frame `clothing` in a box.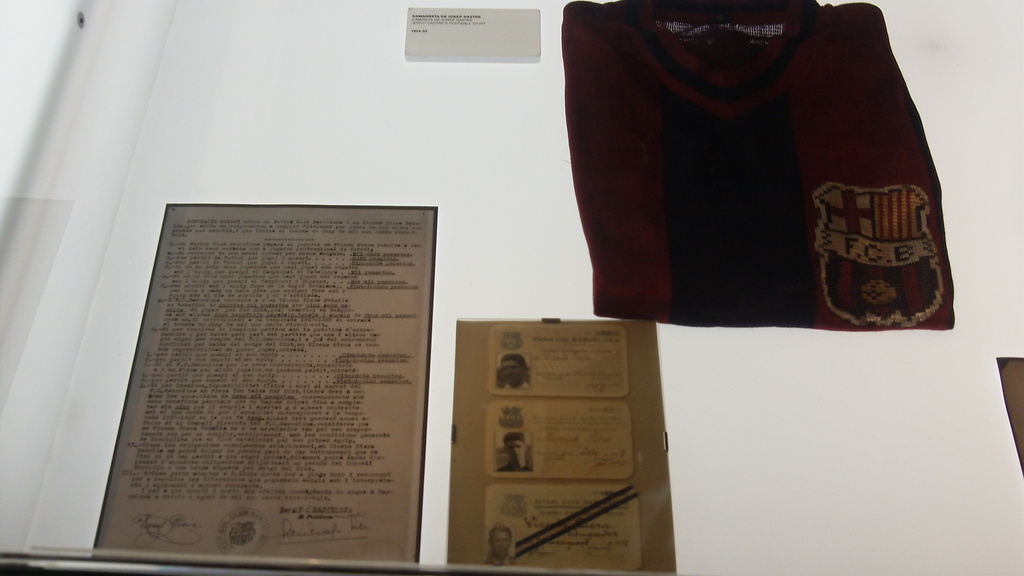
region(561, 0, 960, 328).
